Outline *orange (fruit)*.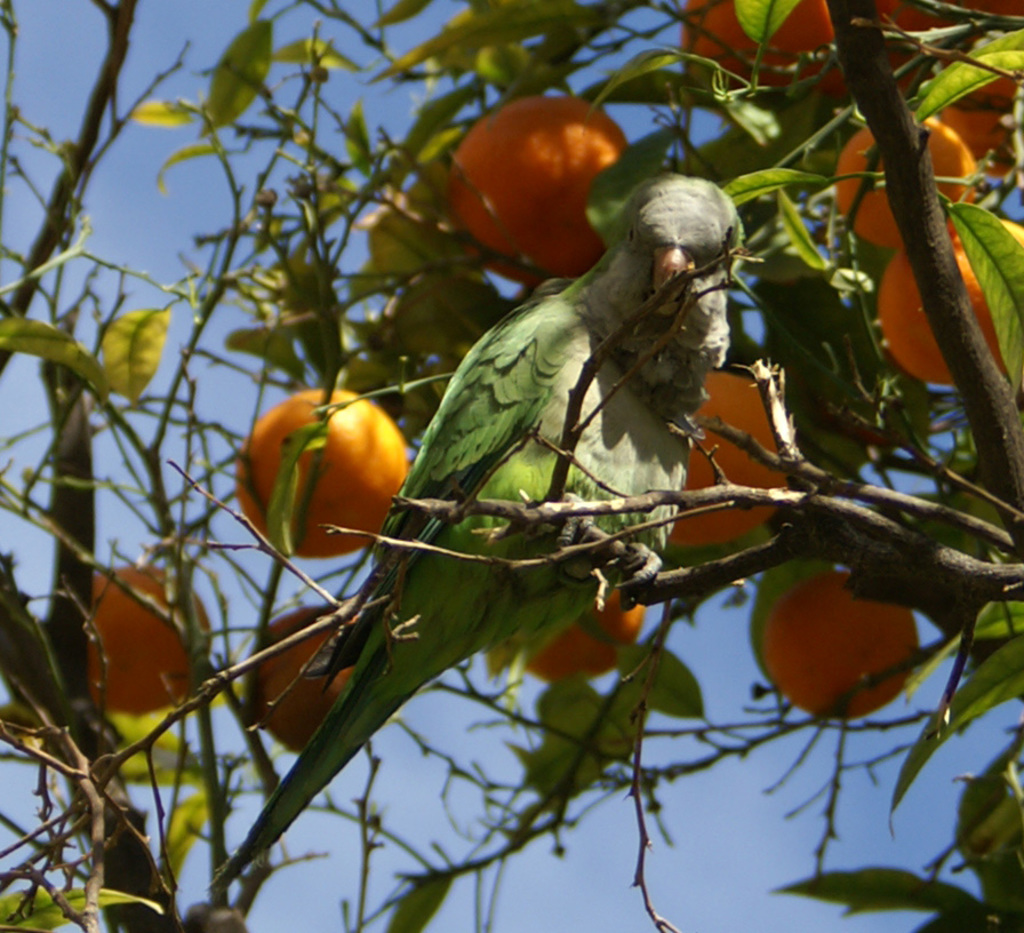
Outline: bbox=(686, 0, 815, 73).
